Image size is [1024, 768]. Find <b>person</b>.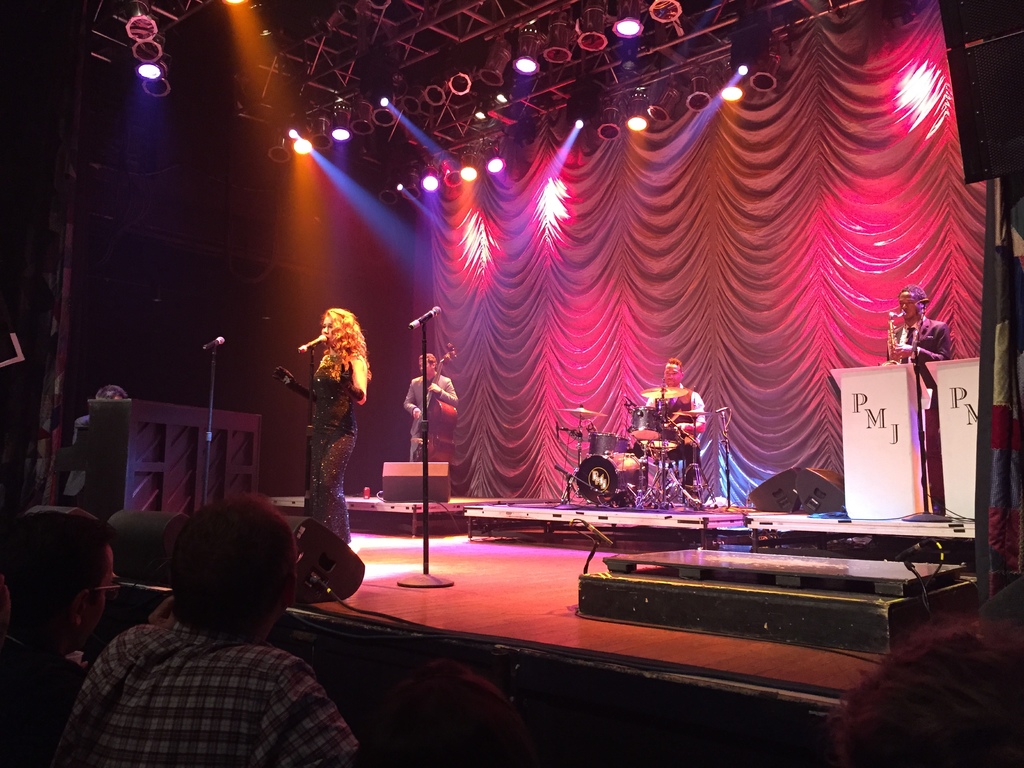
<bbox>70, 493, 347, 767</bbox>.
